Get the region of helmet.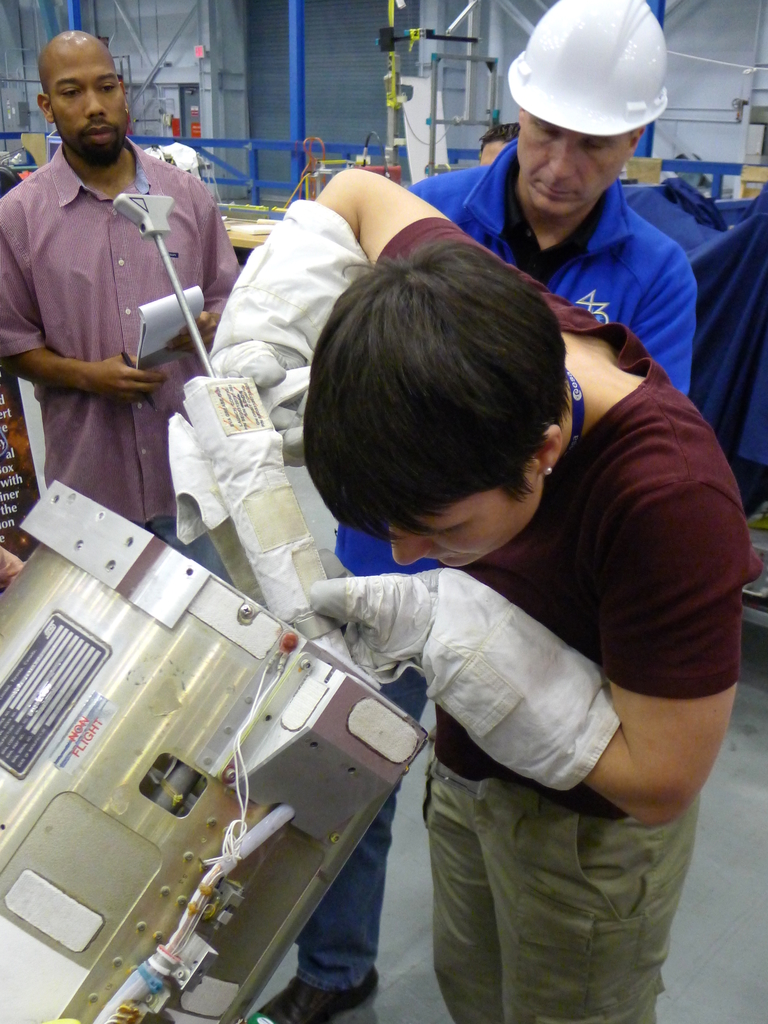
(502,0,673,139).
